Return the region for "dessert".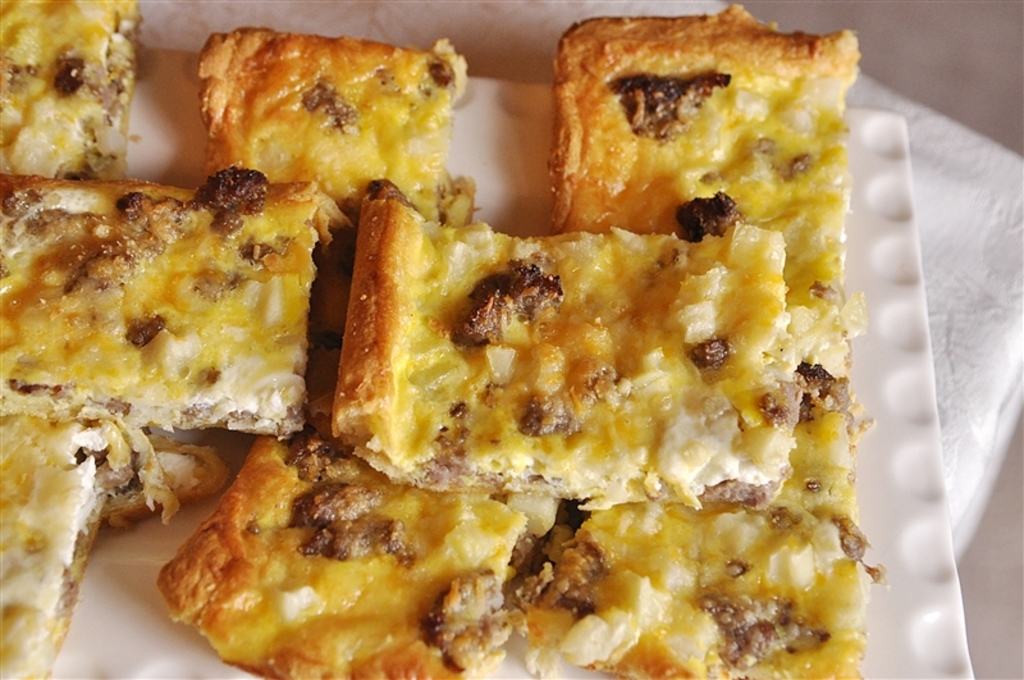
<region>159, 5, 470, 209</region>.
